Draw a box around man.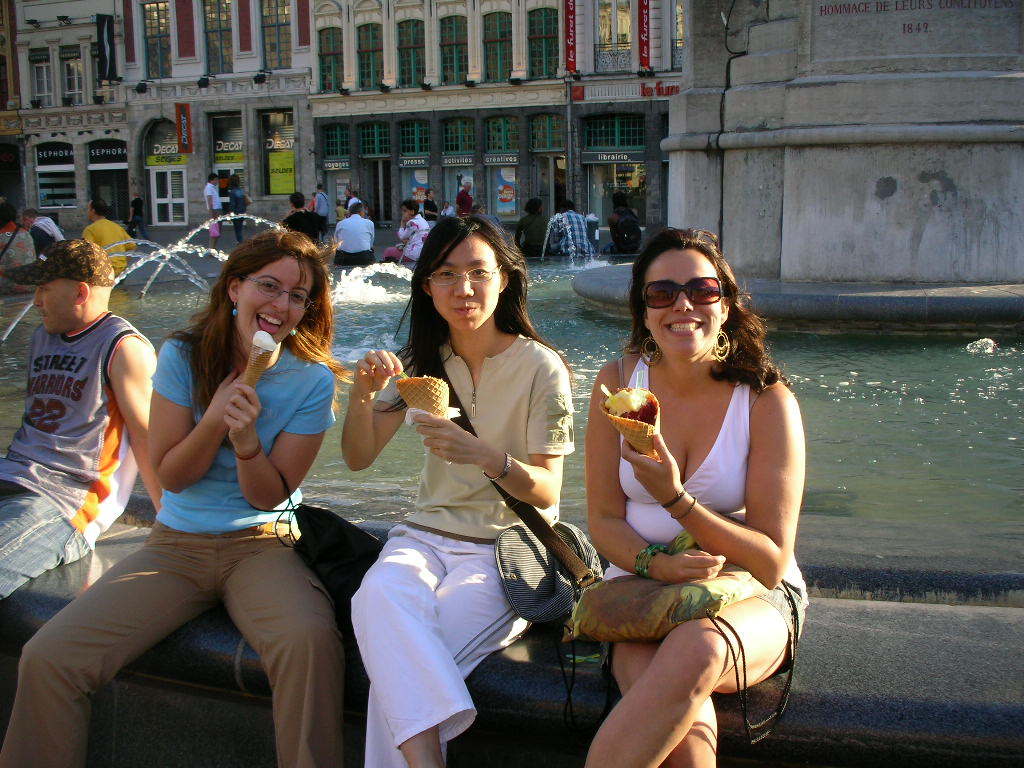
x1=2, y1=218, x2=156, y2=628.
